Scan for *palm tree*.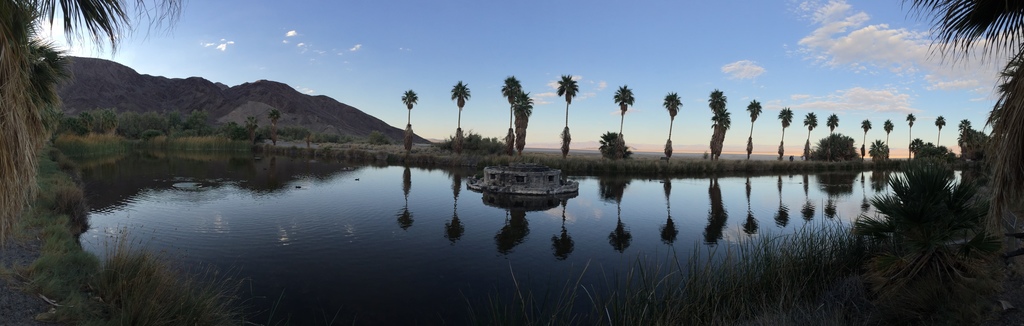
Scan result: {"left": 450, "top": 76, "right": 472, "bottom": 152}.
